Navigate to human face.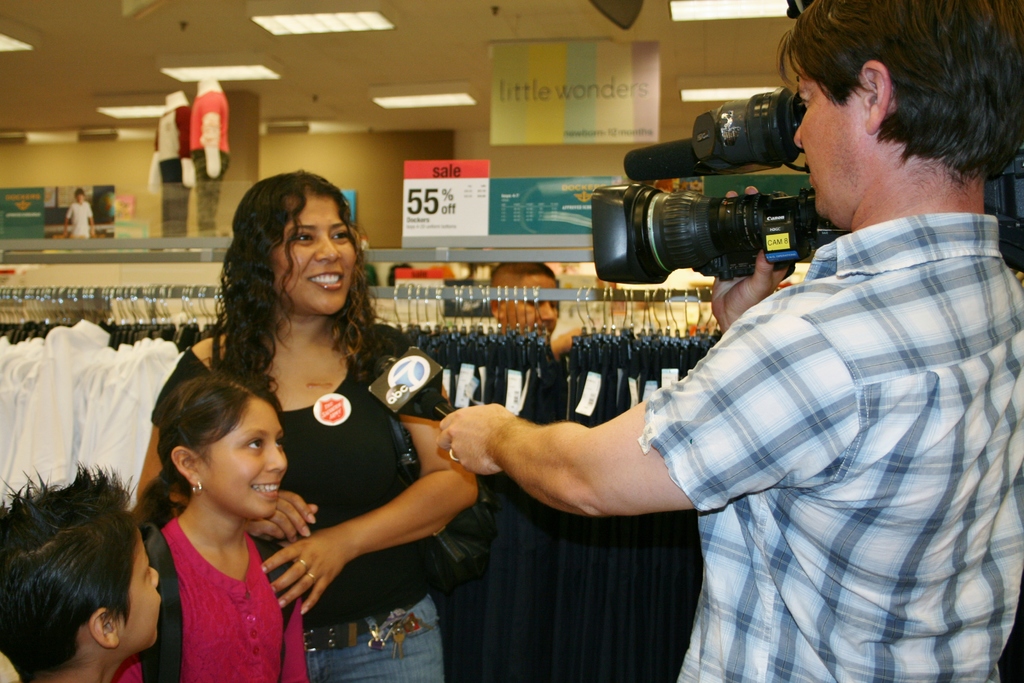
Navigation target: select_region(792, 49, 868, 220).
